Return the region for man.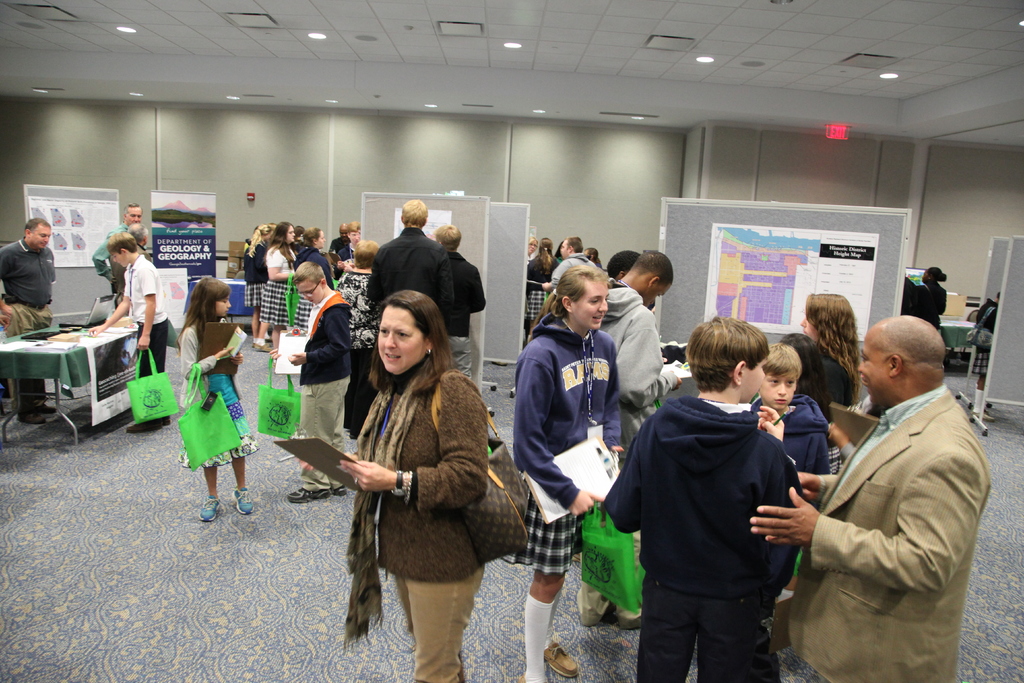
rect(364, 199, 449, 374).
